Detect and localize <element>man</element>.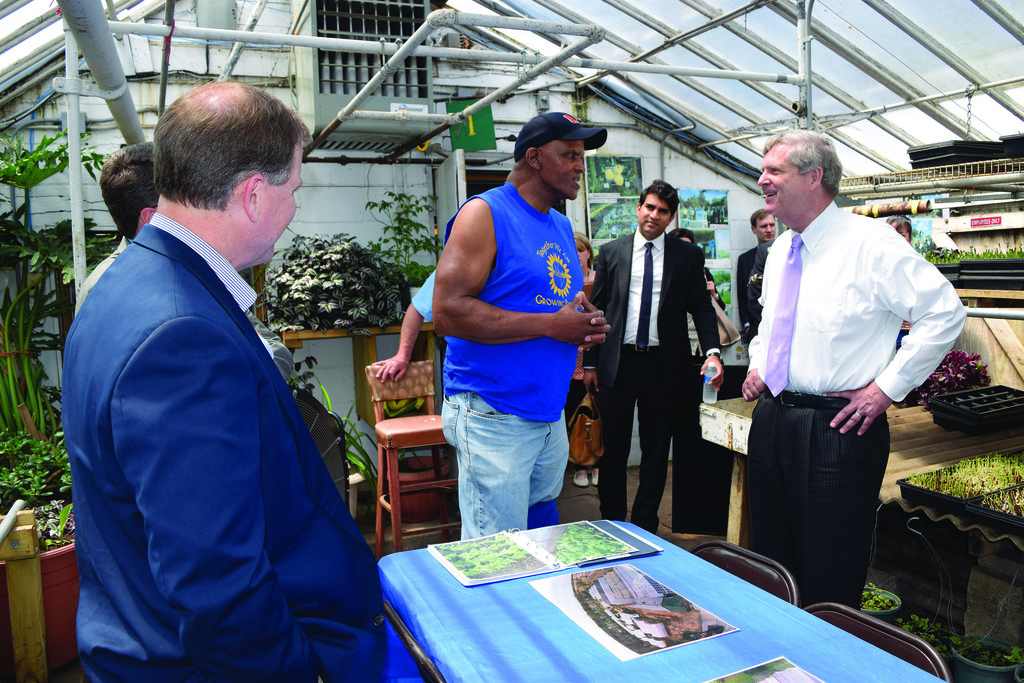
Localized at x1=735, y1=201, x2=779, y2=336.
